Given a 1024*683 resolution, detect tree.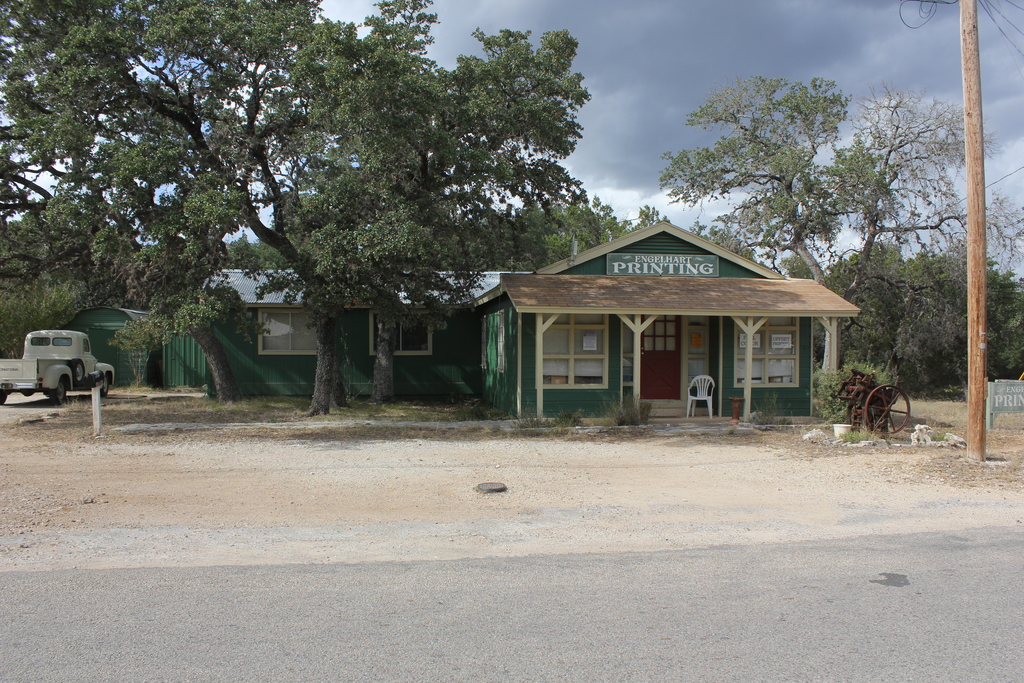
left=653, top=74, right=1023, bottom=372.
